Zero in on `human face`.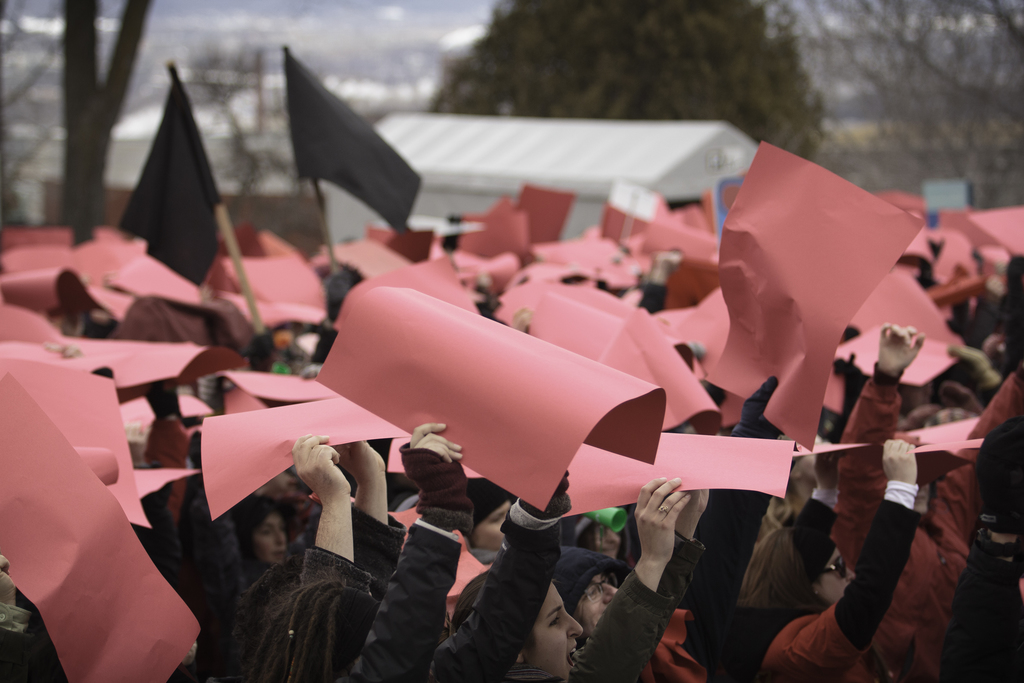
Zeroed in: BBox(819, 548, 856, 604).
